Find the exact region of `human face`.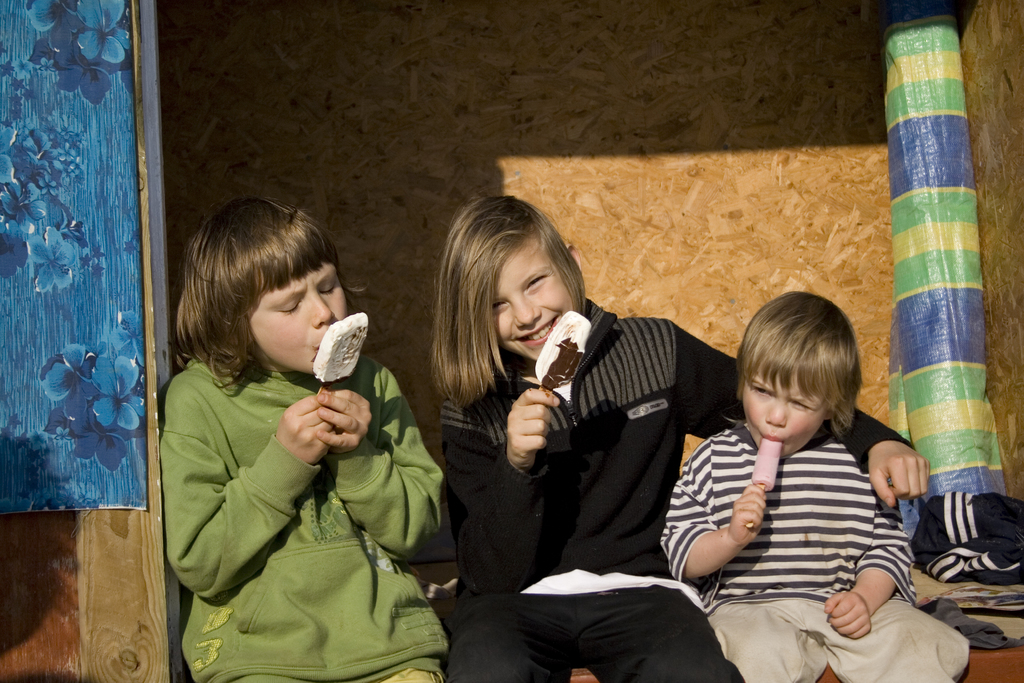
Exact region: (left=249, top=257, right=348, bottom=373).
